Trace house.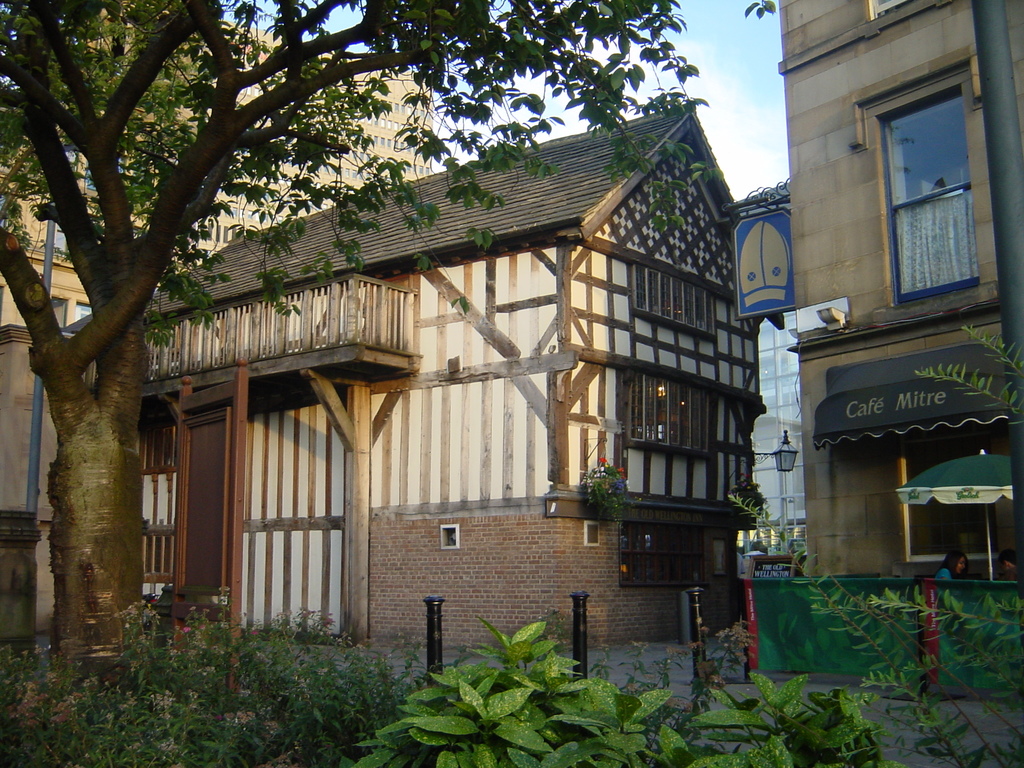
Traced to detection(148, 105, 689, 663).
